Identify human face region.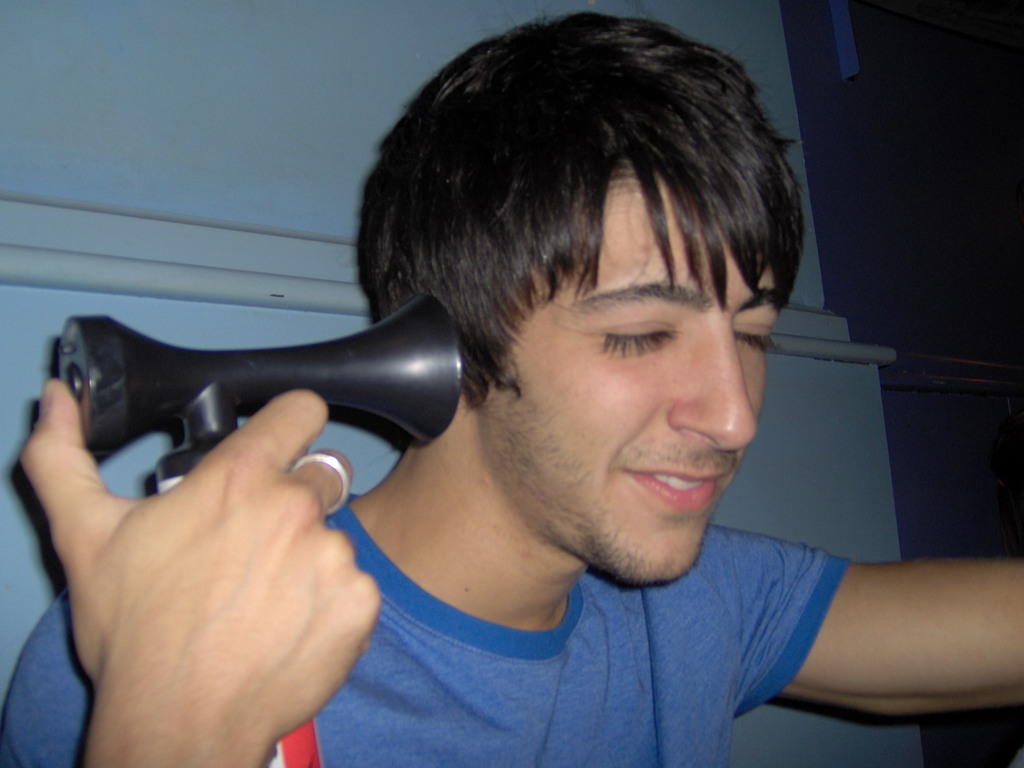
Region: locate(451, 173, 787, 585).
